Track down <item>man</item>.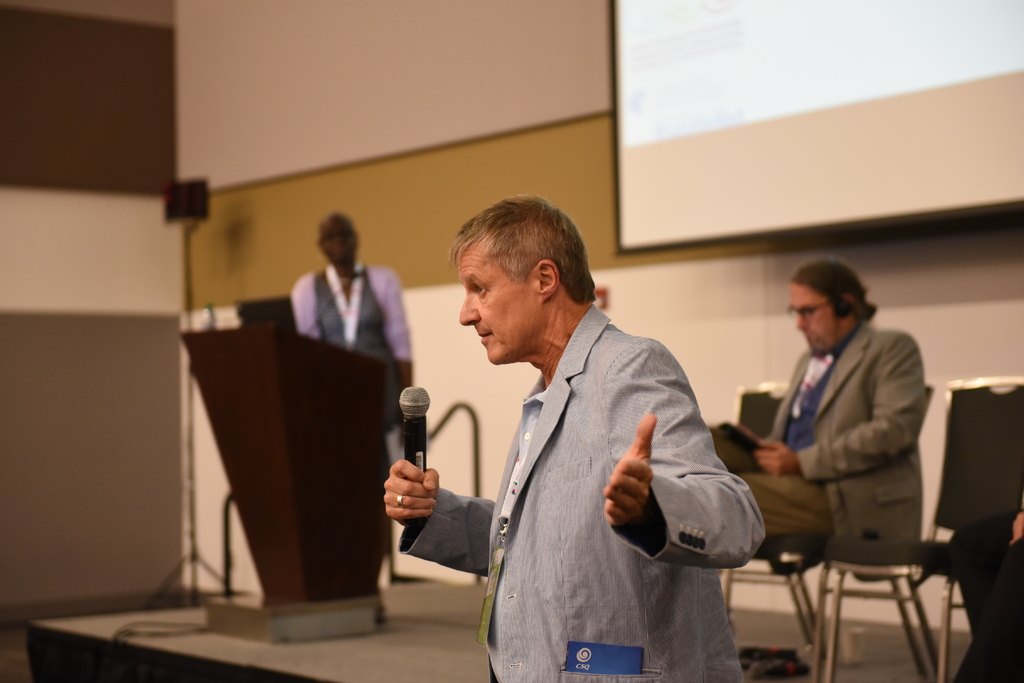
Tracked to <box>705,260,923,541</box>.
